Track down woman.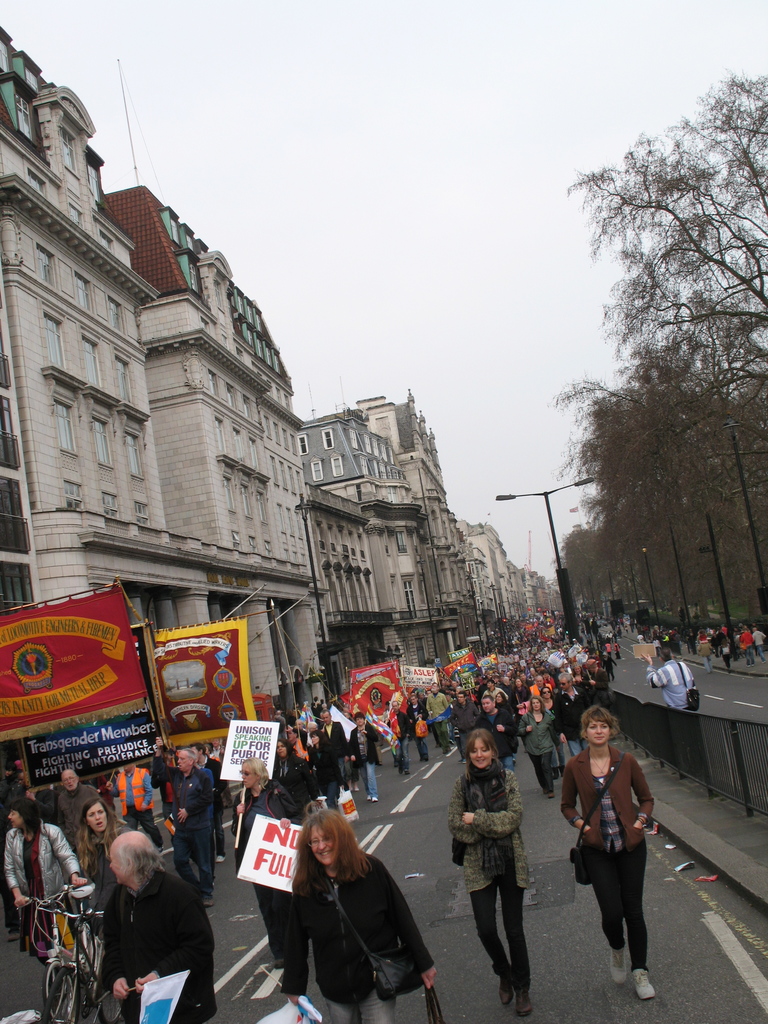
Tracked to {"left": 4, "top": 798, "right": 86, "bottom": 961}.
